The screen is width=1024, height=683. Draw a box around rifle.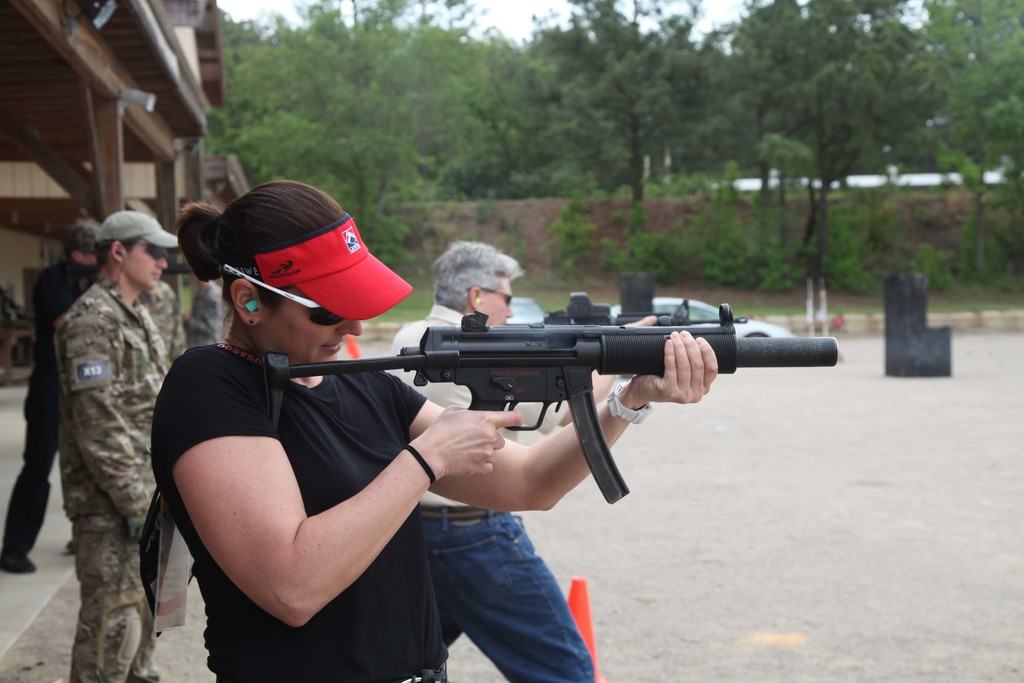
544:270:746:381.
